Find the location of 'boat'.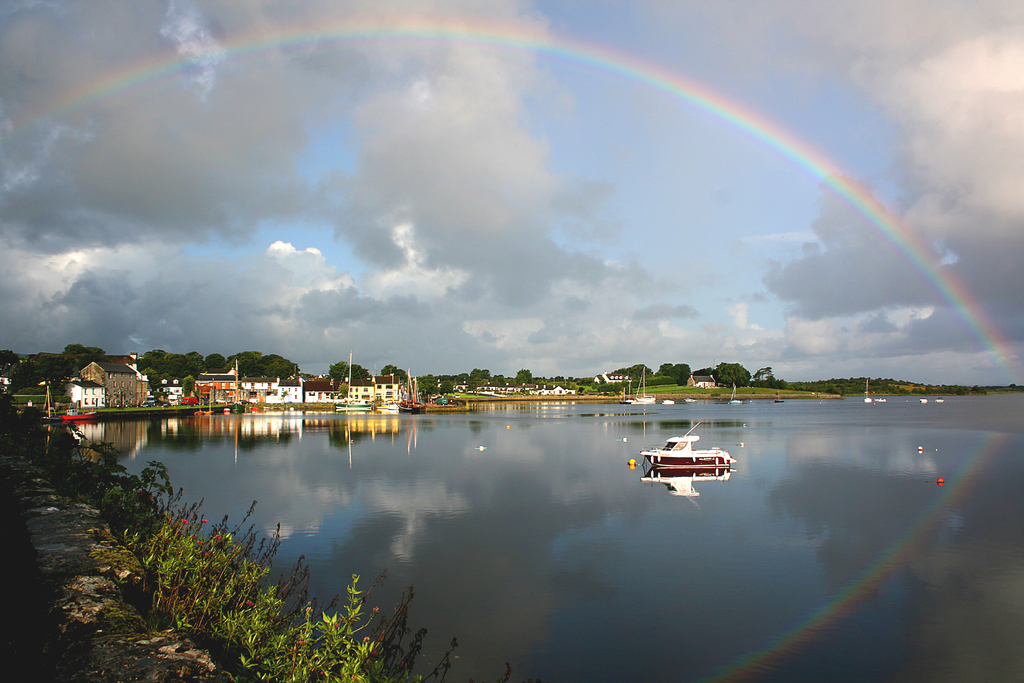
Location: (921, 401, 930, 402).
